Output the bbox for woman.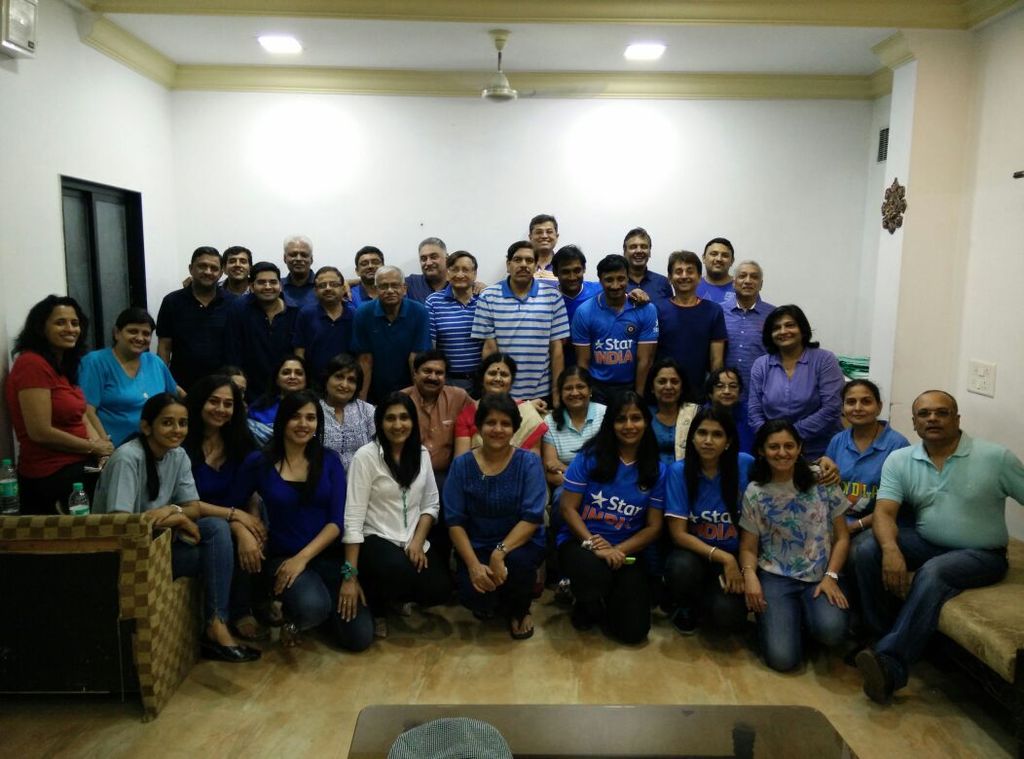
x1=95, y1=396, x2=266, y2=660.
